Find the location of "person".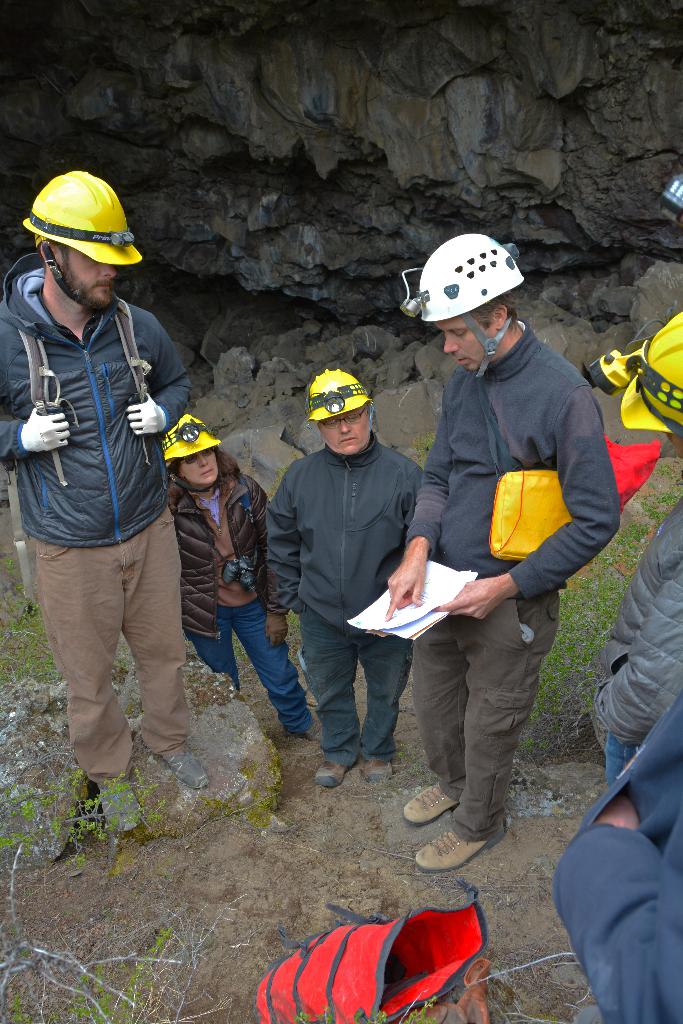
Location: 581,312,682,787.
